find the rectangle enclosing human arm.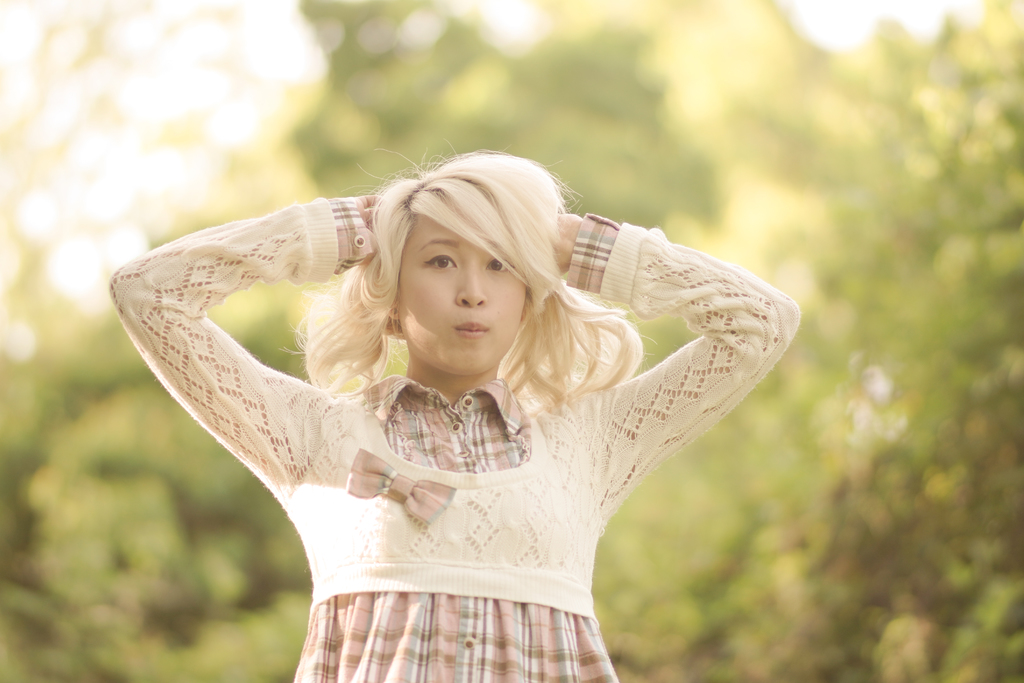
[550, 210, 801, 513].
